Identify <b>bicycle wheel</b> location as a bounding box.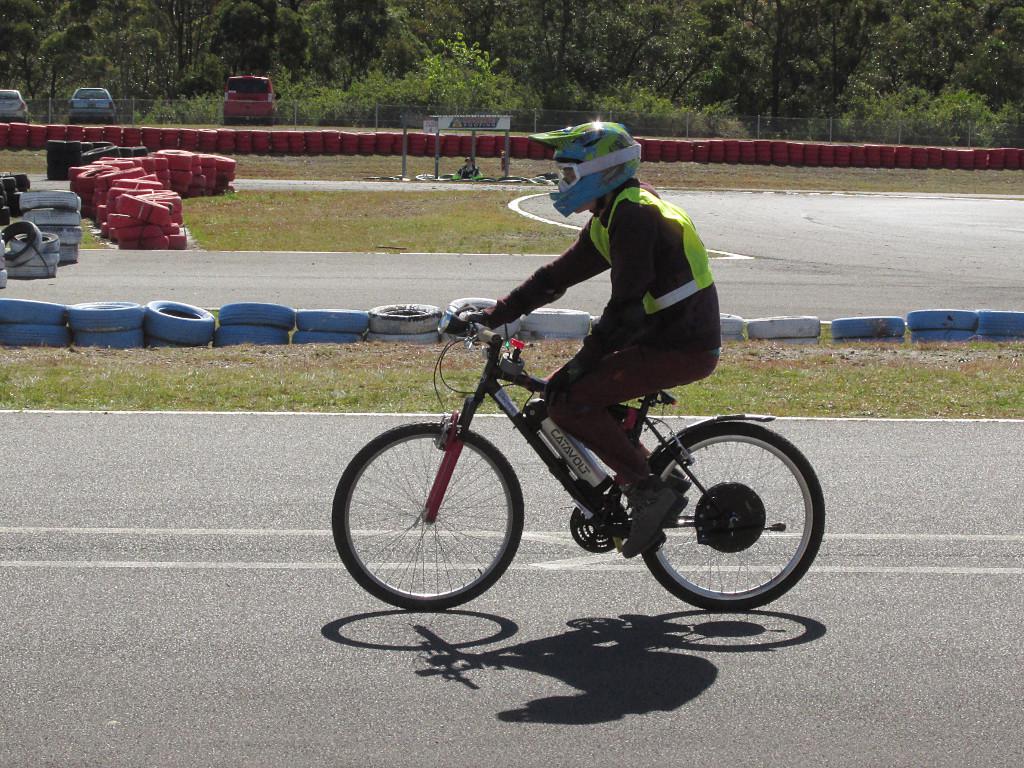
[x1=350, y1=415, x2=528, y2=623].
